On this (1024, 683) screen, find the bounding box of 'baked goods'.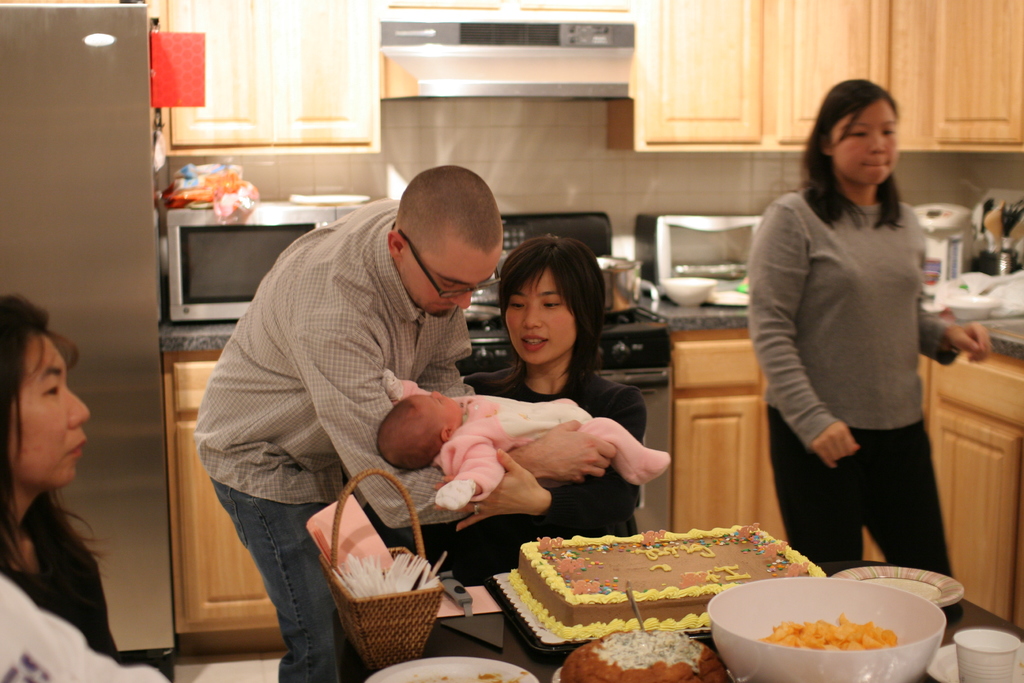
Bounding box: pyautogui.locateOnScreen(561, 630, 732, 682).
